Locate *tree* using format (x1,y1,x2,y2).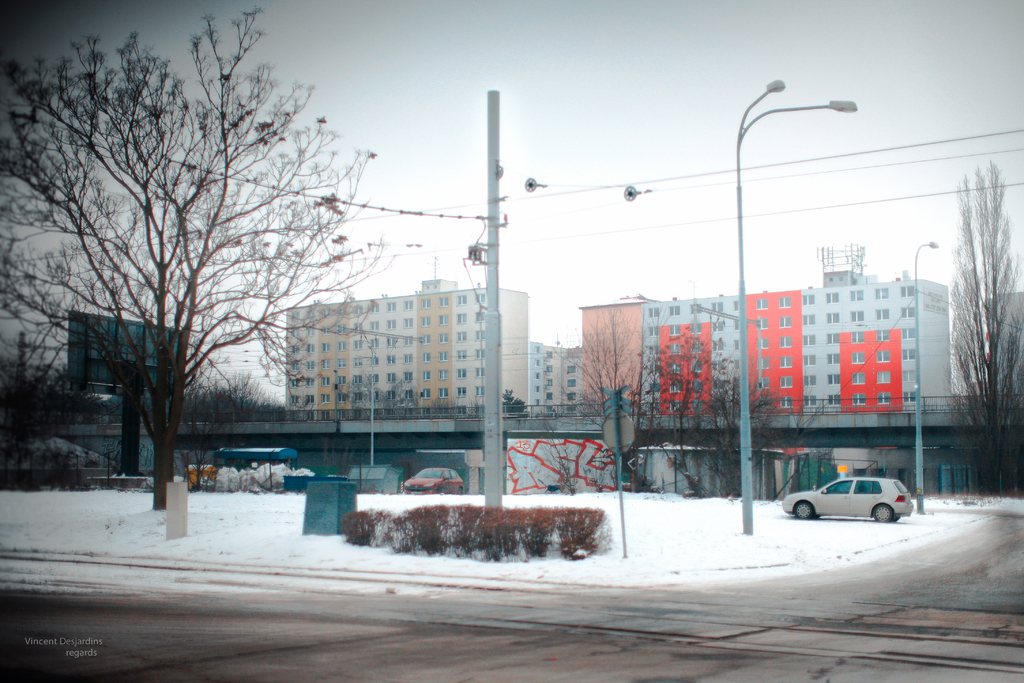
(310,413,363,490).
